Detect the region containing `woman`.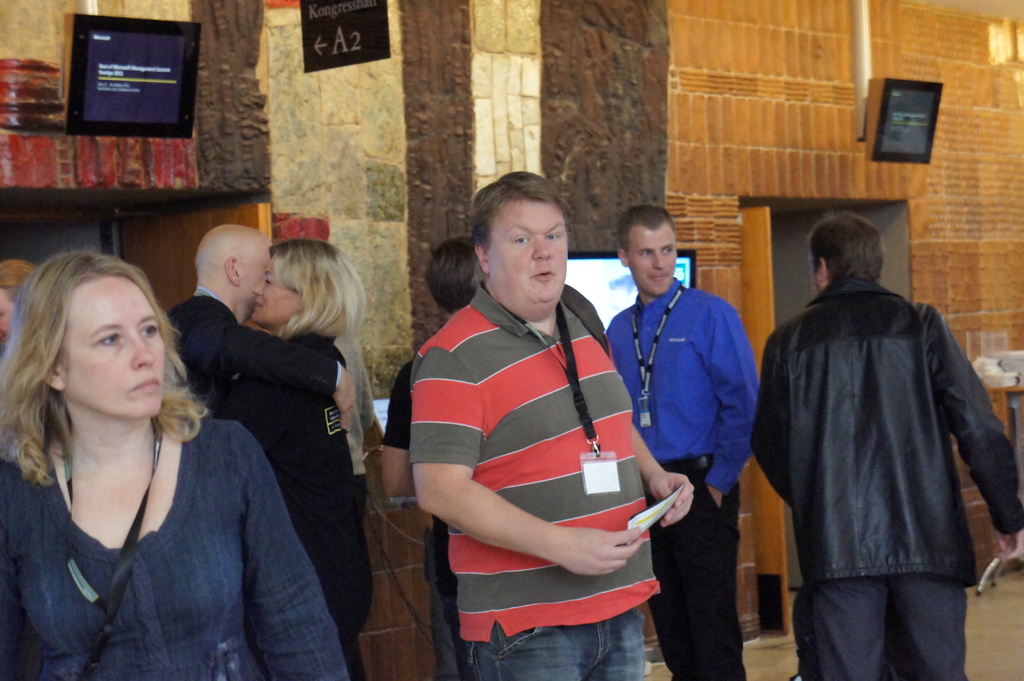
[left=0, top=235, right=312, bottom=670].
